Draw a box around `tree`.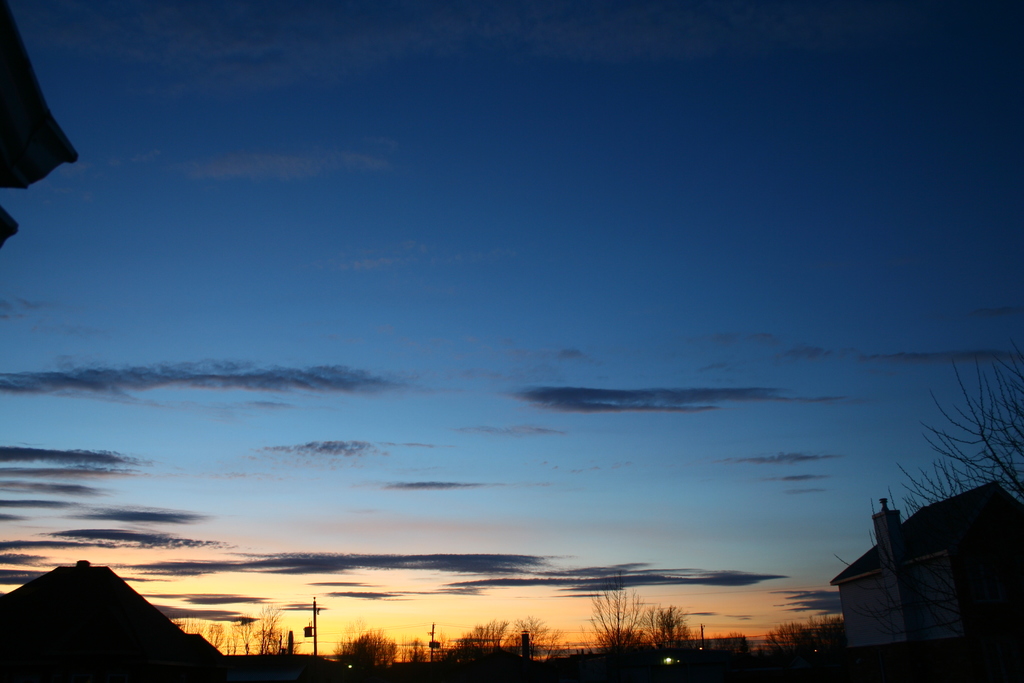
[911,354,1023,532].
